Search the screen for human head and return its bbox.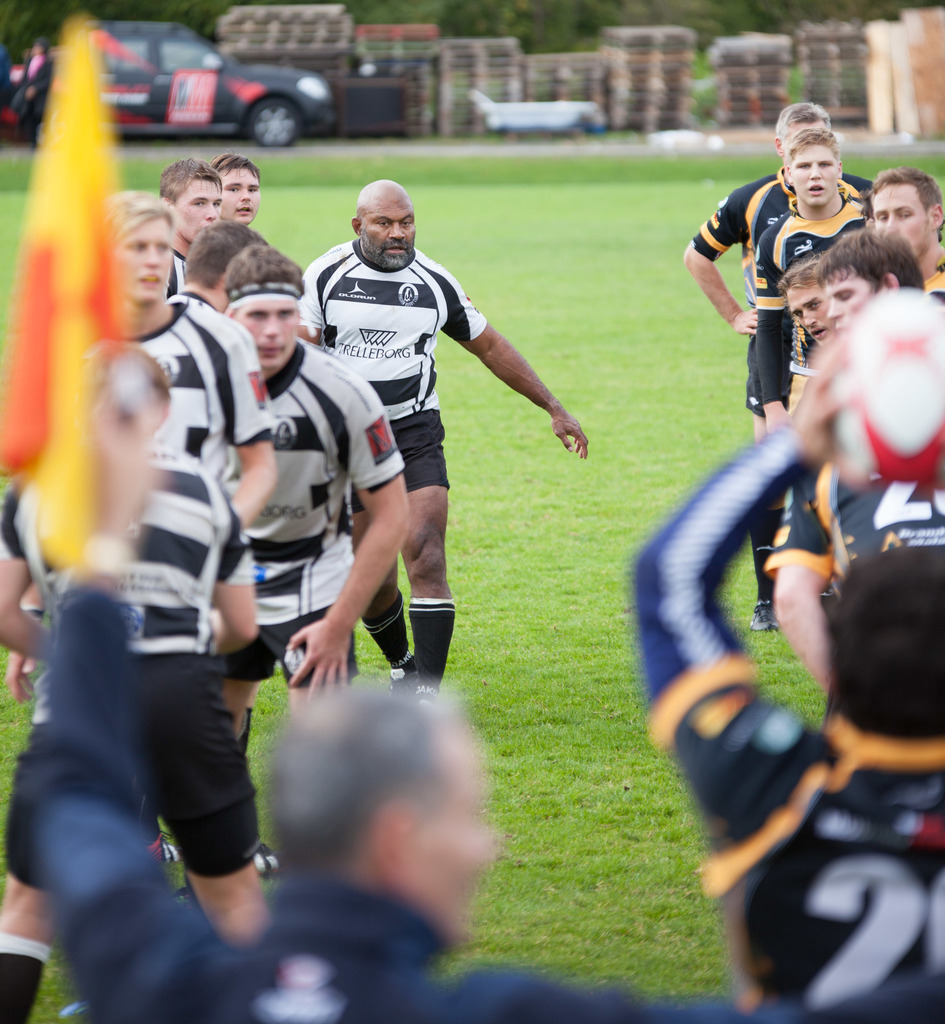
Found: (left=149, top=160, right=220, bottom=245).
